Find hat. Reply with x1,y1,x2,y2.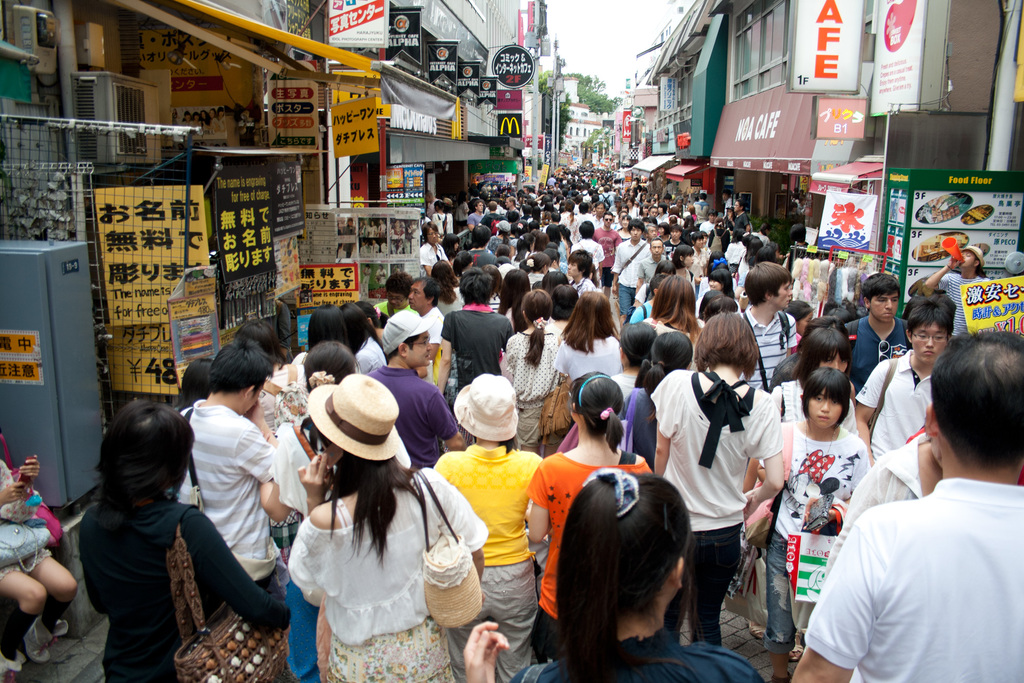
960,243,986,267.
